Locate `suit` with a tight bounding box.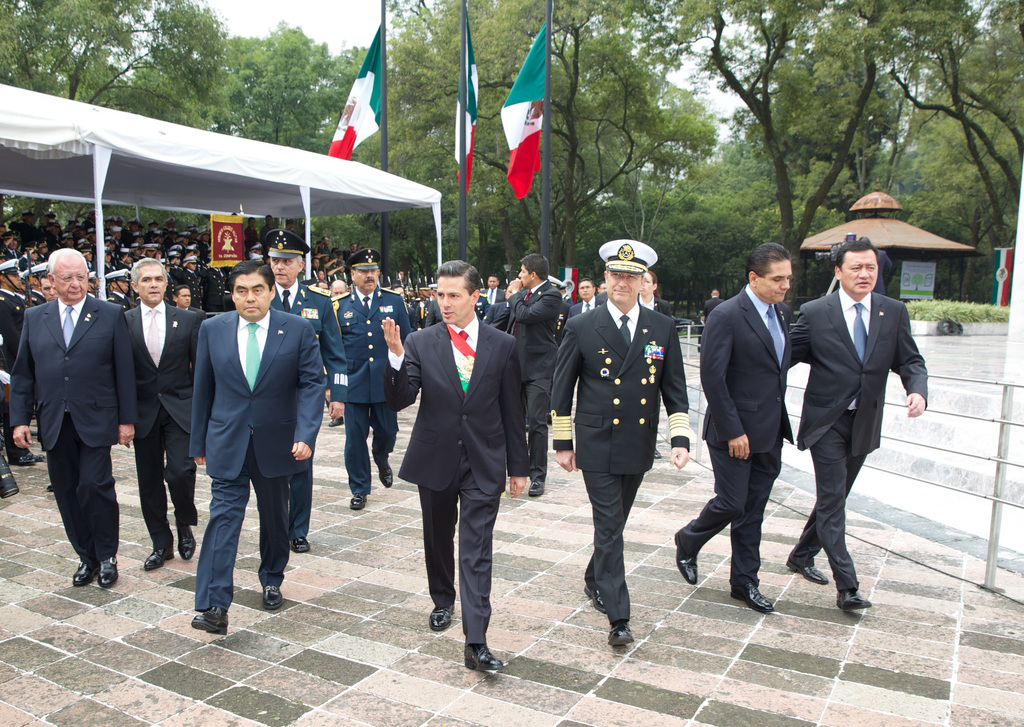
select_region(383, 319, 529, 646).
